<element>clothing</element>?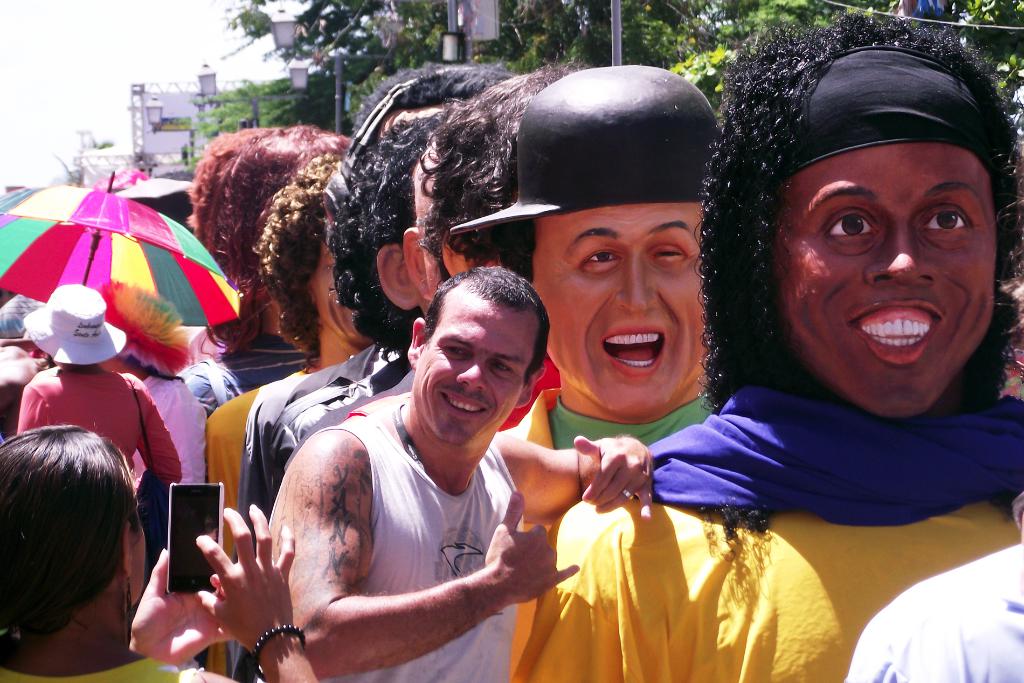
x1=255 y1=397 x2=509 y2=682
